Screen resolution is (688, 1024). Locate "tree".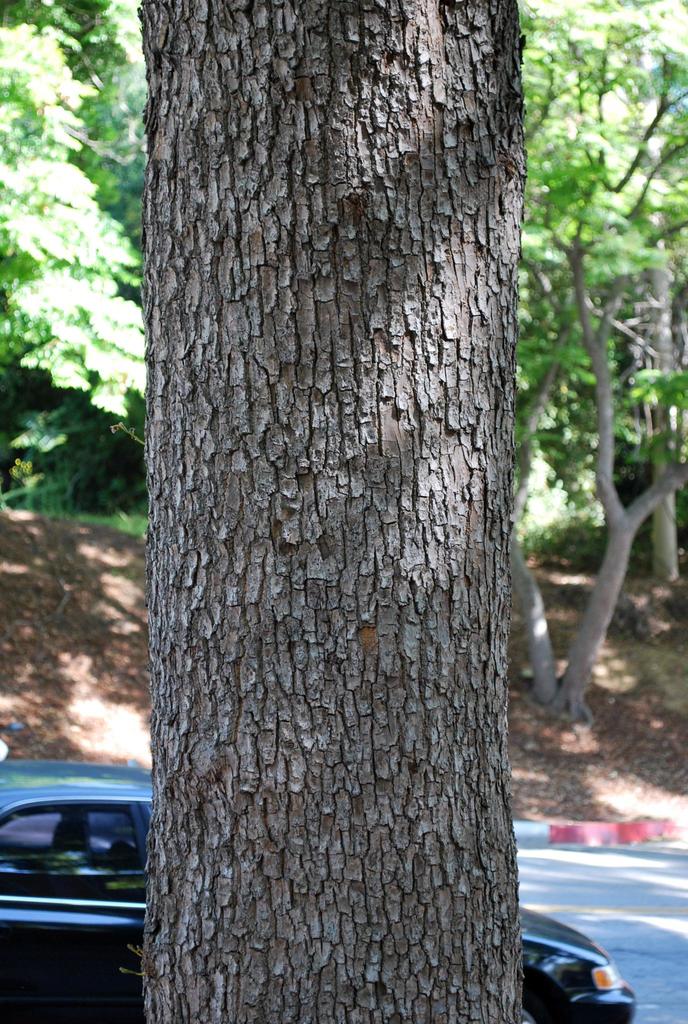
locate(134, 0, 530, 1023).
